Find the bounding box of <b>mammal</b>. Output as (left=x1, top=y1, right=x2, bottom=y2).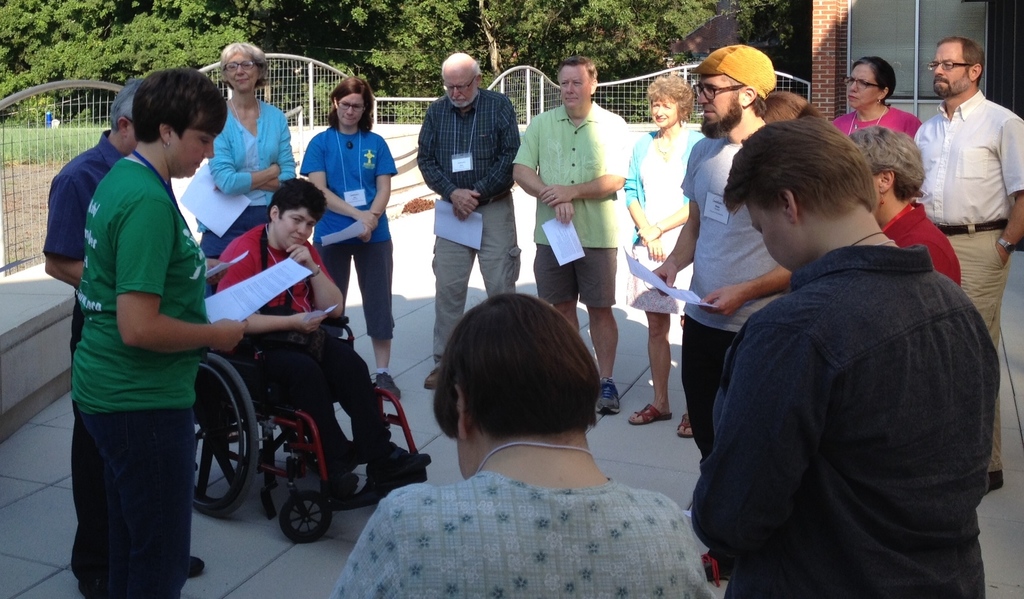
(left=835, top=56, right=923, bottom=147).
